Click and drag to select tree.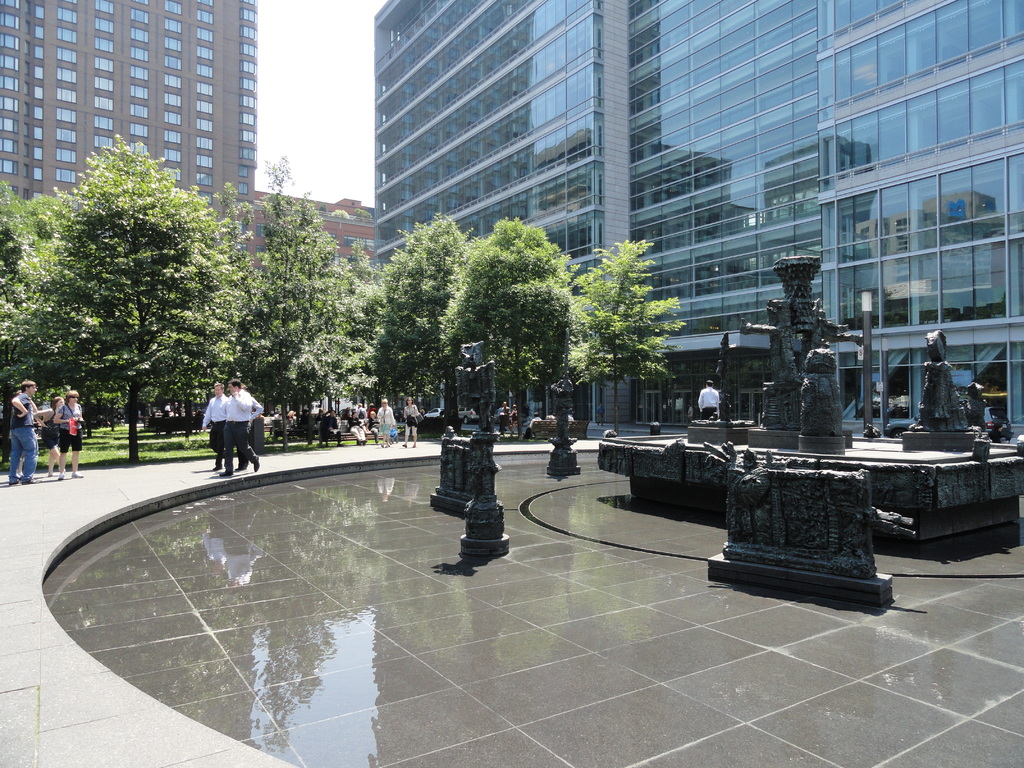
Selection: [575, 234, 687, 424].
